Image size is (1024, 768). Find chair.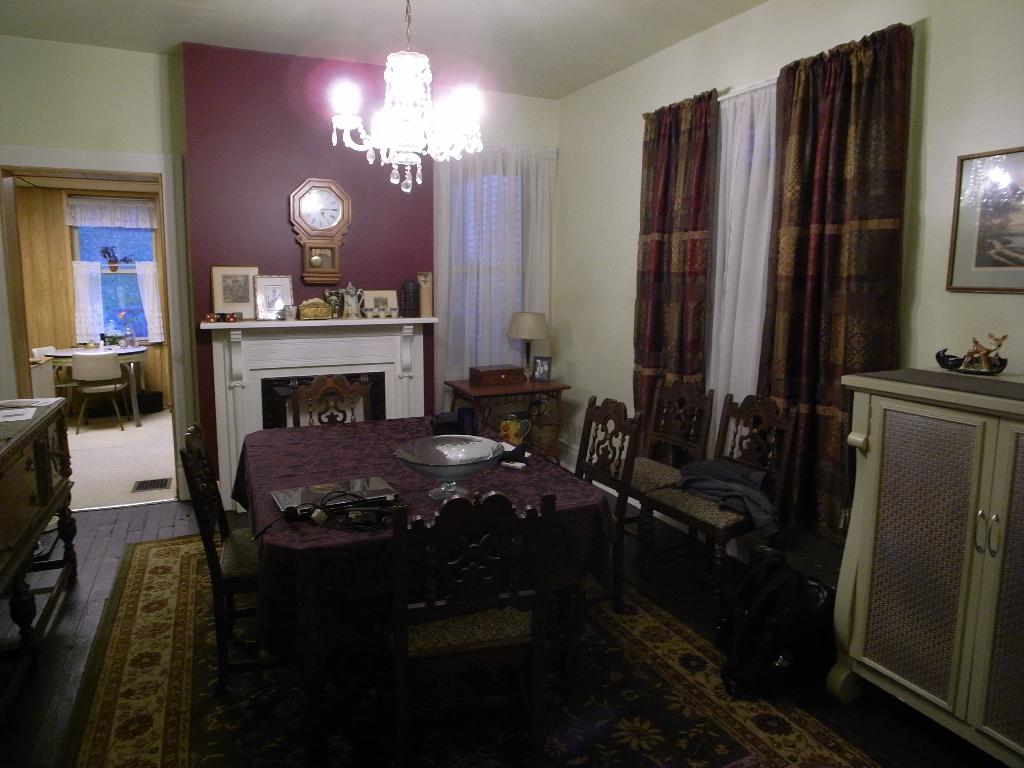
{"left": 31, "top": 342, "right": 86, "bottom": 424}.
